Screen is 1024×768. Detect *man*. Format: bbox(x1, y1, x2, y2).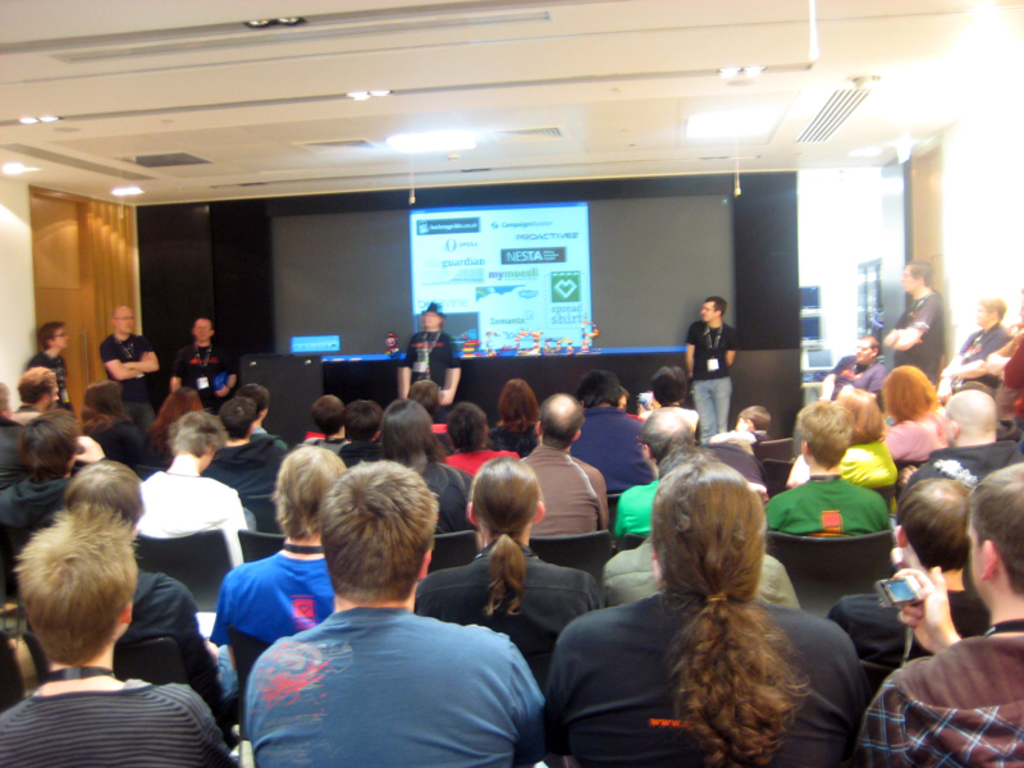
bbox(22, 319, 77, 413).
